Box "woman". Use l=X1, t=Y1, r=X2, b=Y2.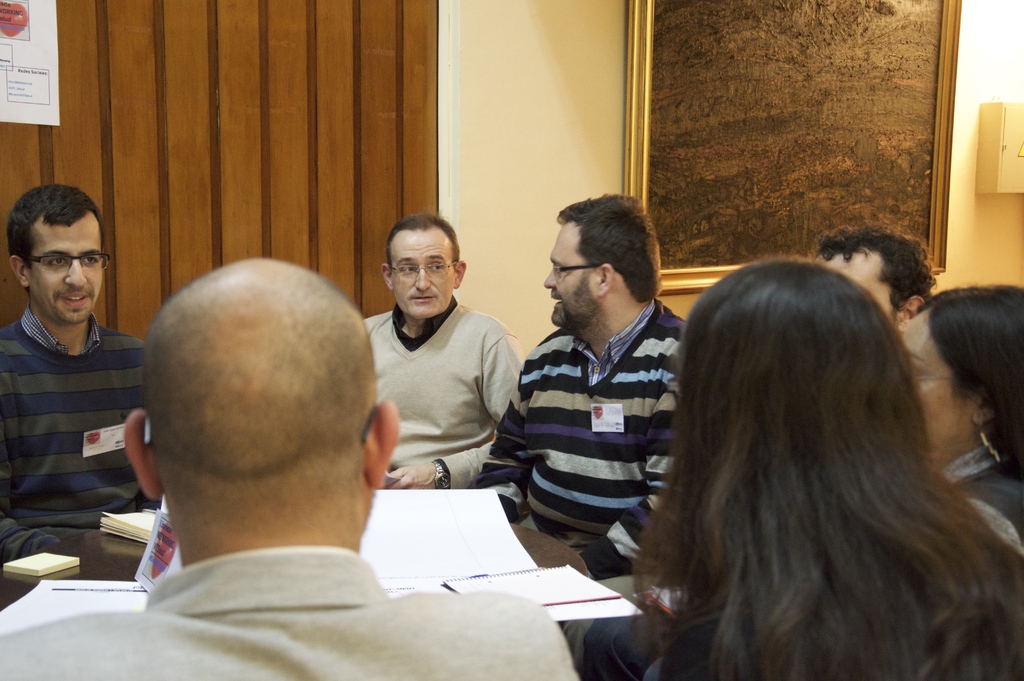
l=897, t=285, r=1023, b=558.
